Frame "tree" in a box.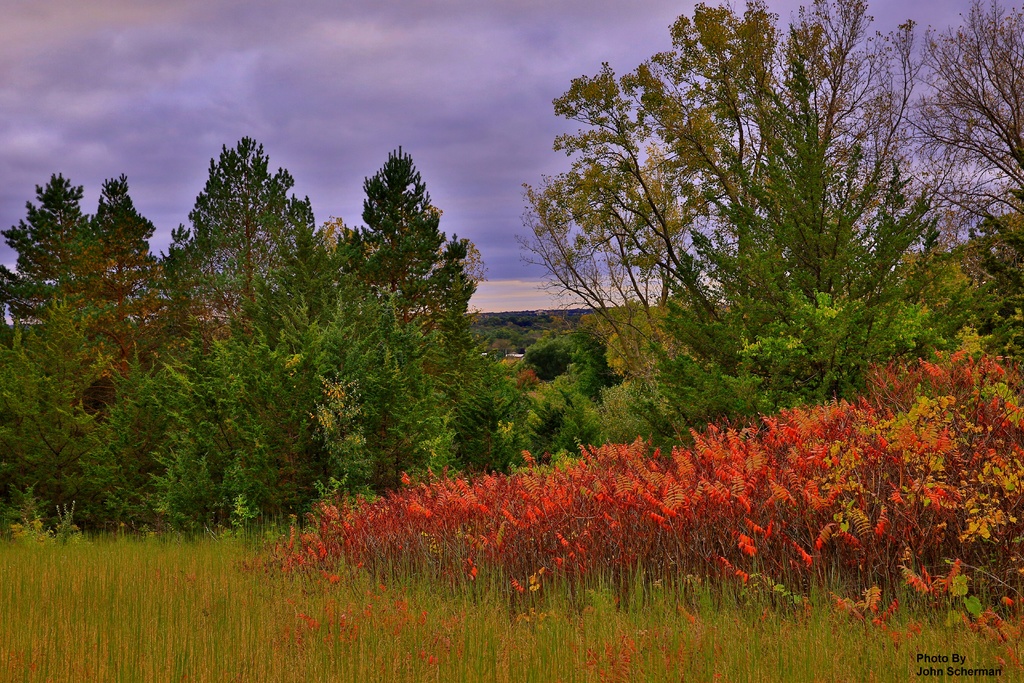
[x1=157, y1=126, x2=330, y2=520].
